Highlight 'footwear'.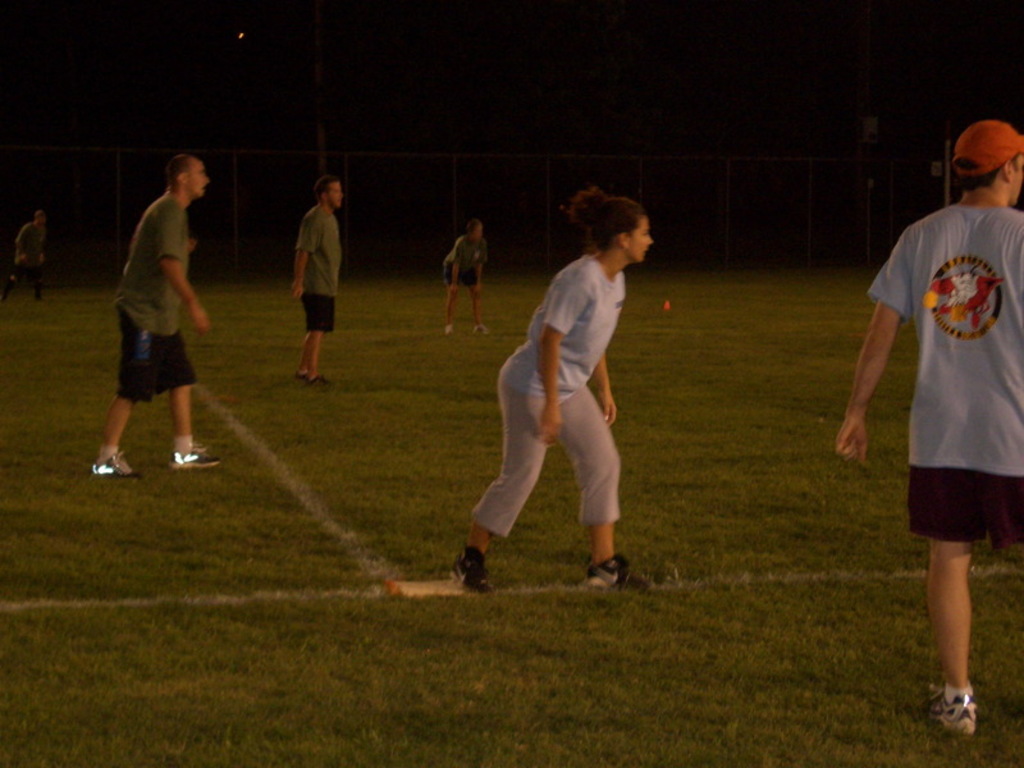
Highlighted region: {"left": 90, "top": 452, "right": 138, "bottom": 479}.
